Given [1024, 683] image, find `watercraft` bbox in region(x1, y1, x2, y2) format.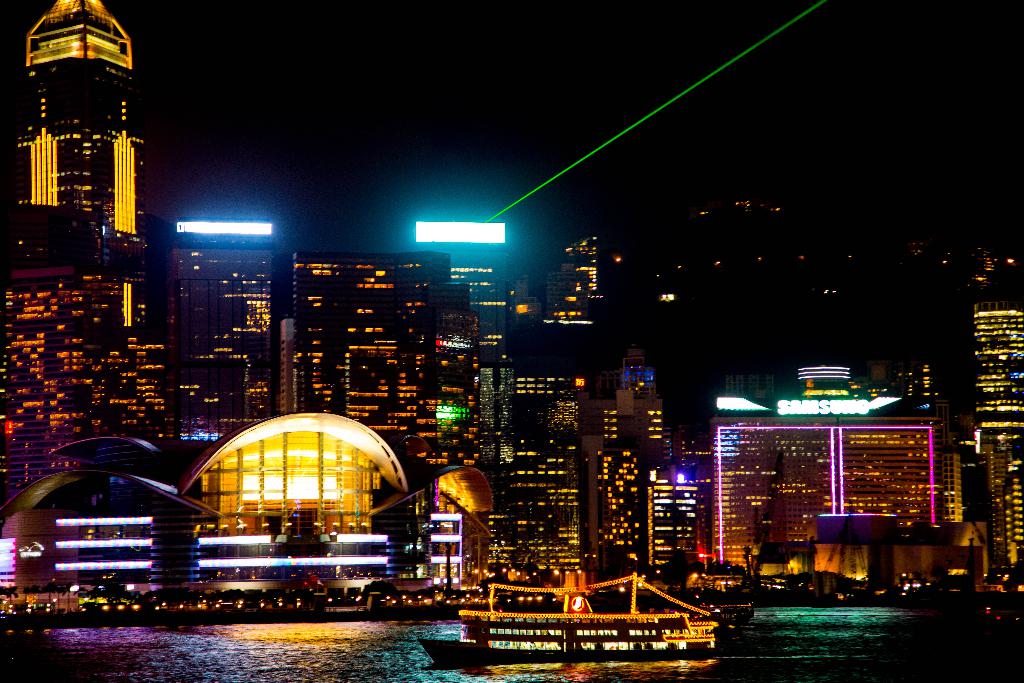
region(423, 570, 721, 666).
